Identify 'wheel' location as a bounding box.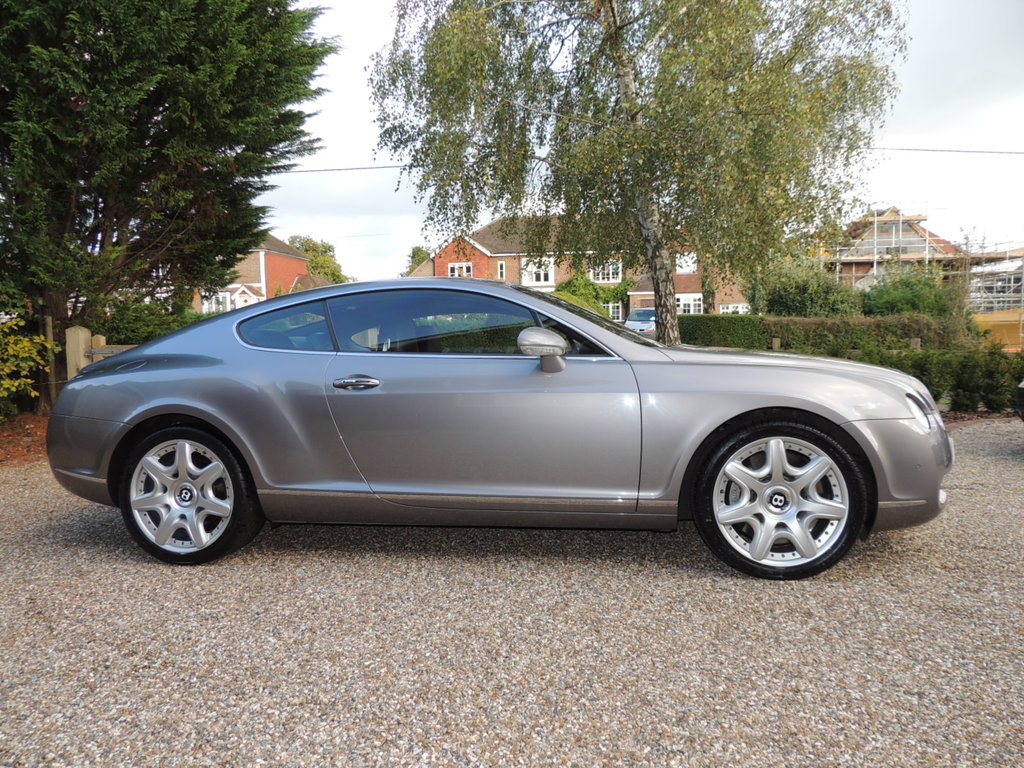
bbox=[696, 410, 878, 583].
